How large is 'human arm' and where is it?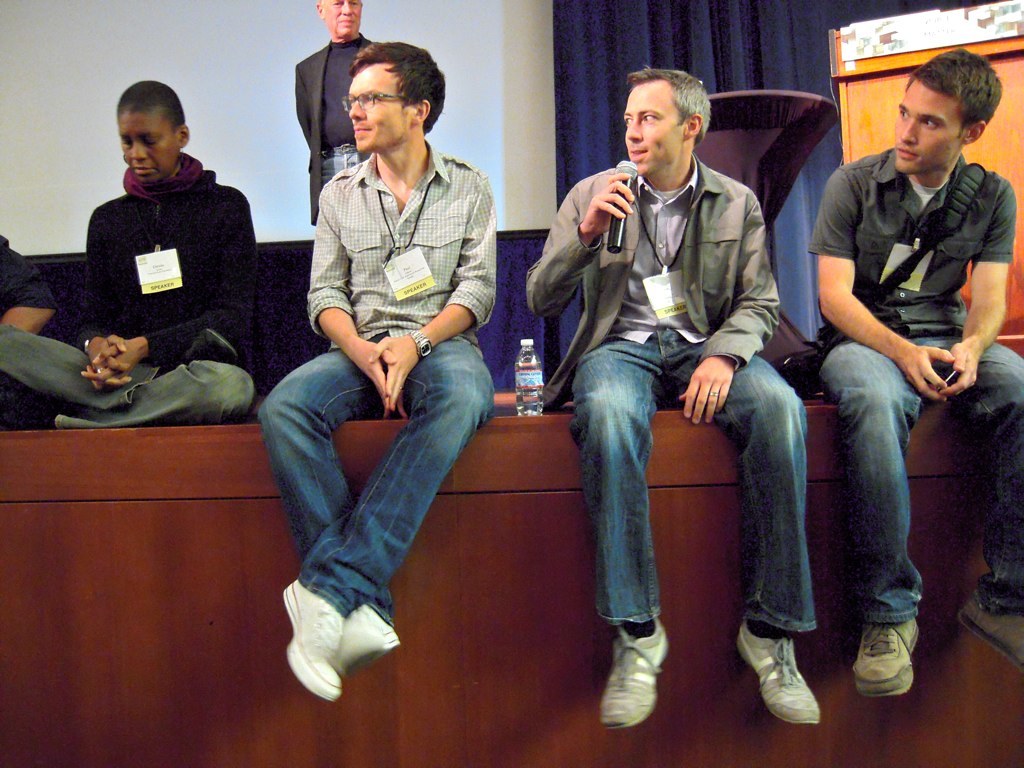
Bounding box: crop(379, 169, 494, 409).
